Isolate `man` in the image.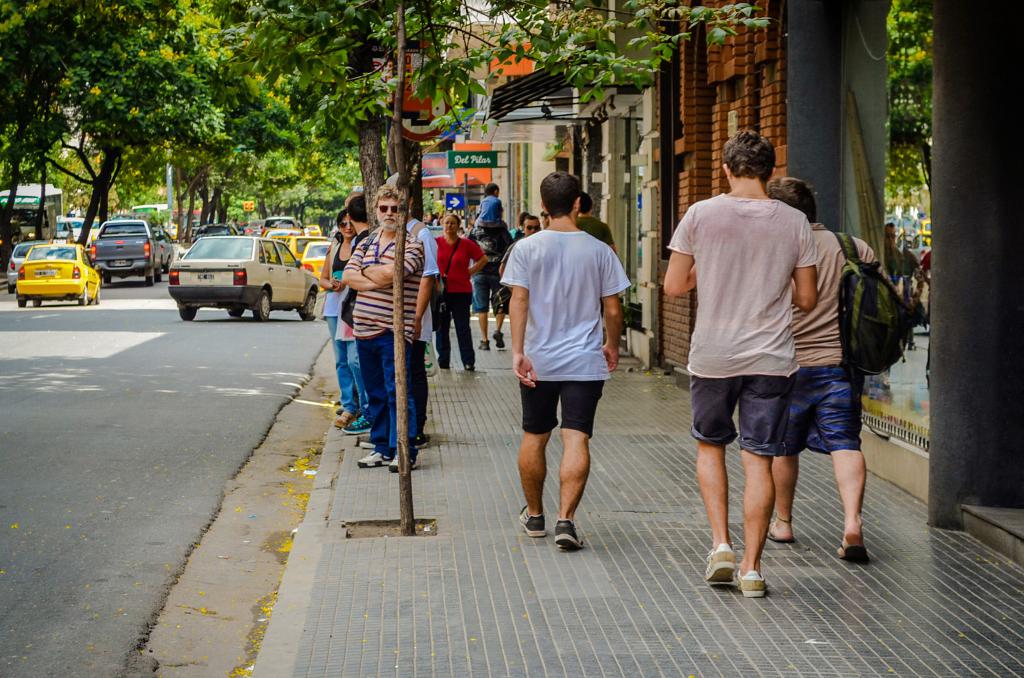
Isolated region: 769 174 898 566.
